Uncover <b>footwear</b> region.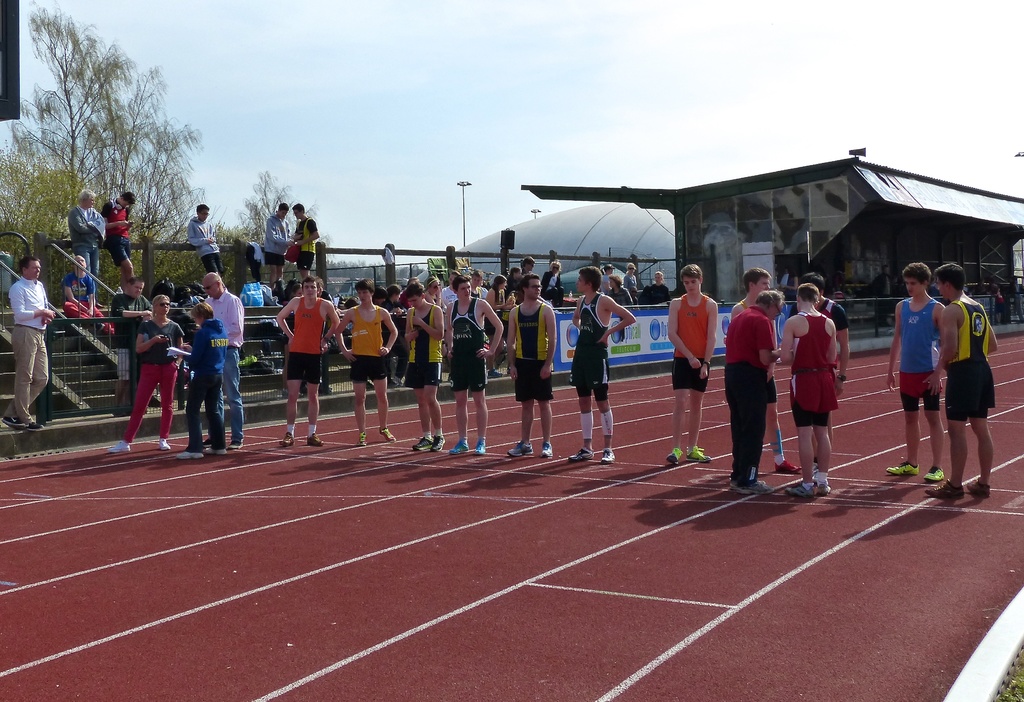
Uncovered: x1=682 y1=443 x2=711 y2=462.
